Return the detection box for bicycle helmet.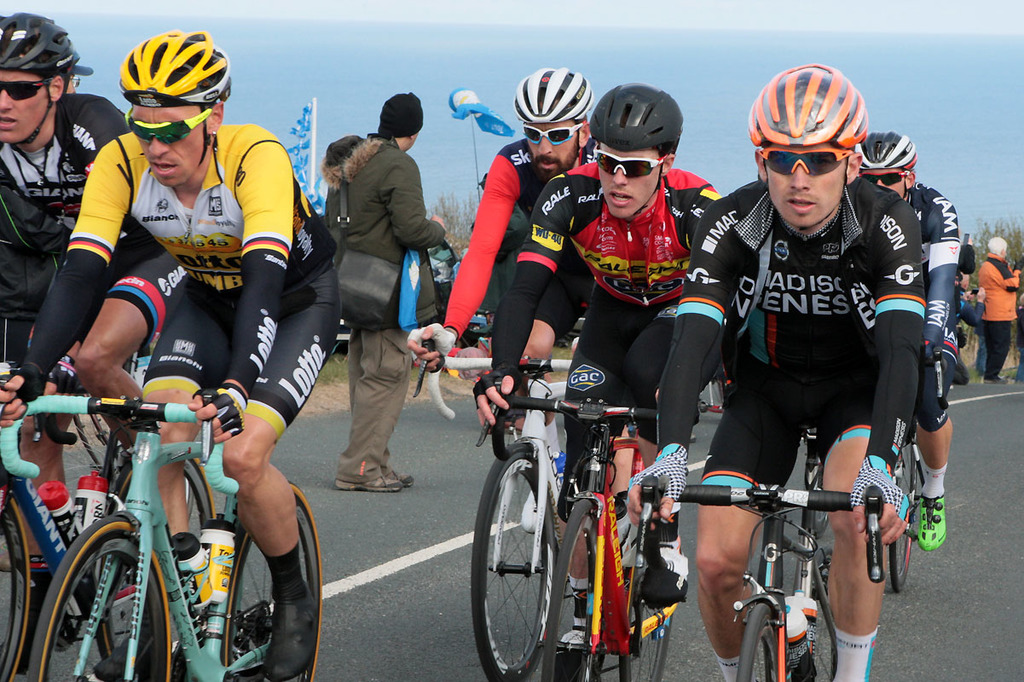
pyautogui.locateOnScreen(599, 86, 685, 153).
